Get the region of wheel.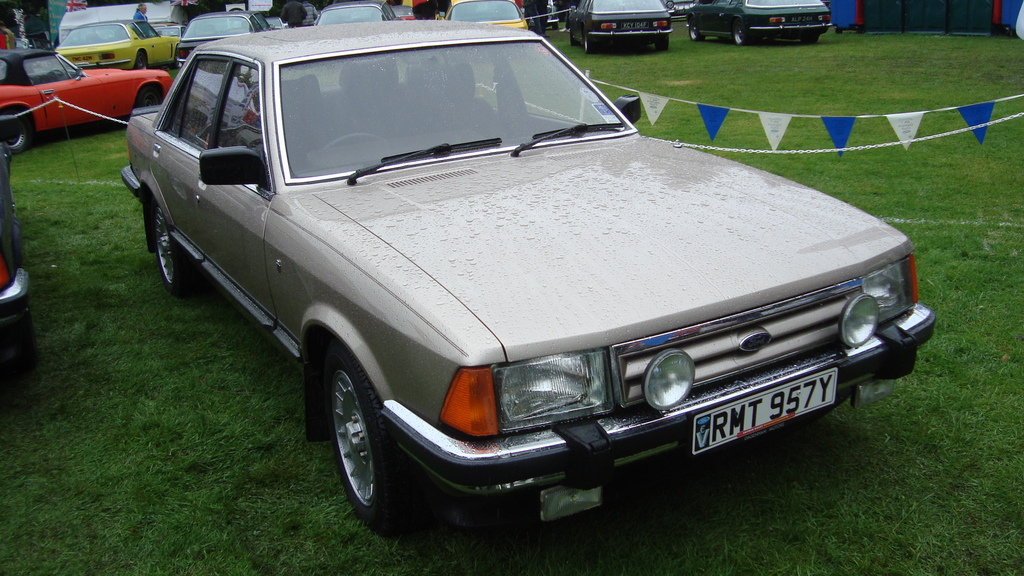
(x1=735, y1=16, x2=749, y2=42).
